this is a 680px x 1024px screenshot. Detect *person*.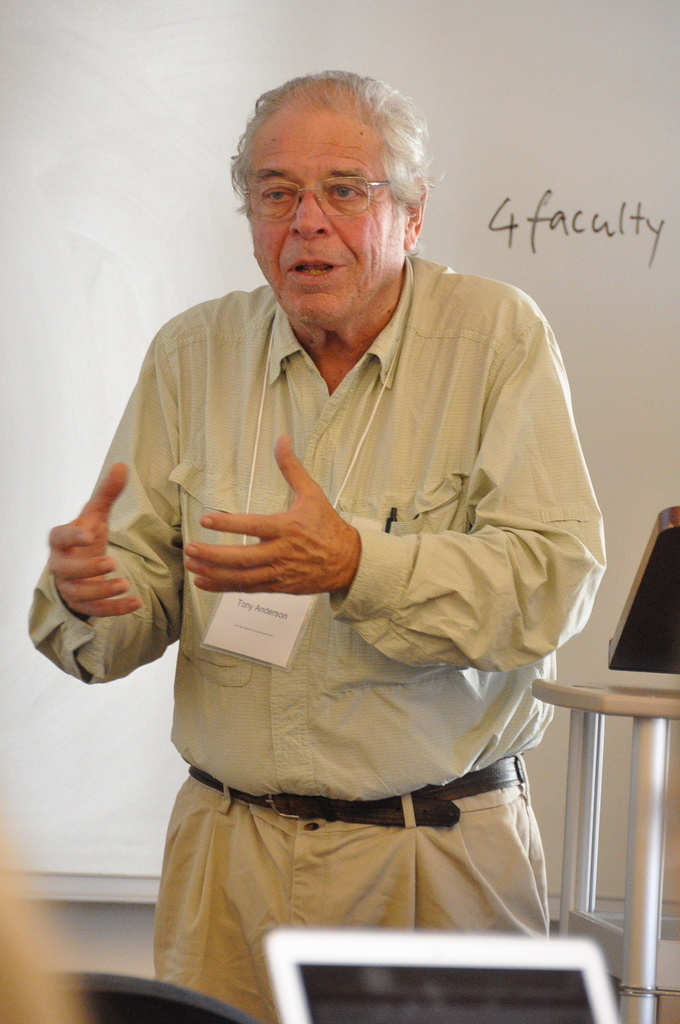
(80,76,639,968).
